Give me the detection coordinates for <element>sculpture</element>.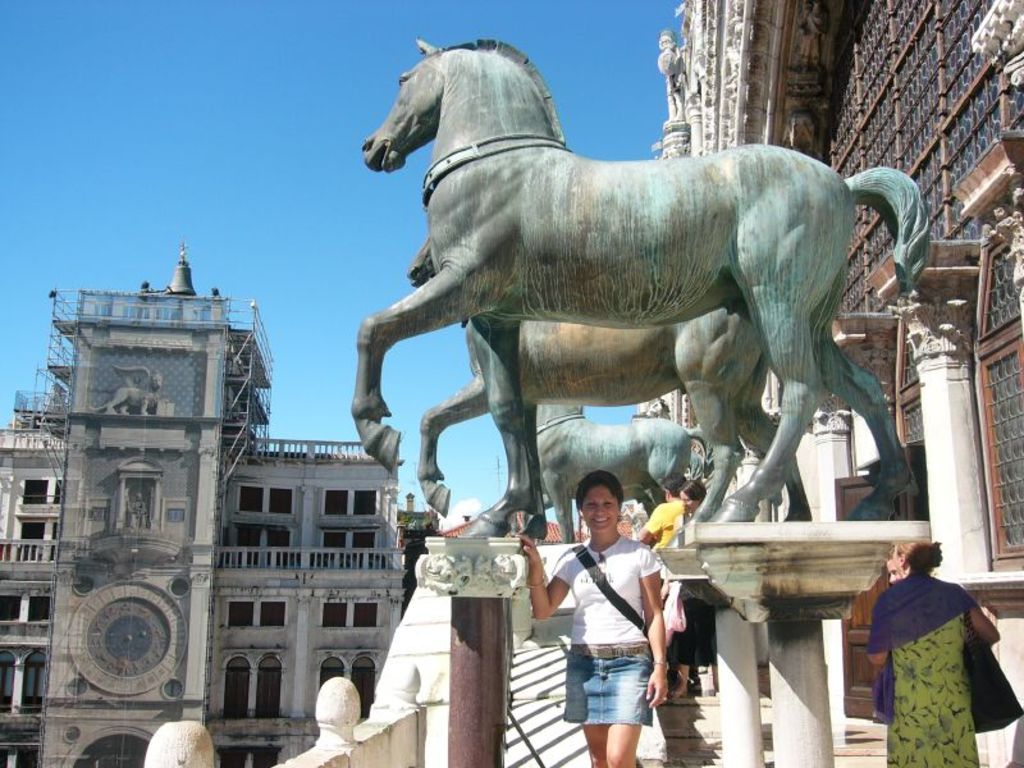
(324,42,963,586).
